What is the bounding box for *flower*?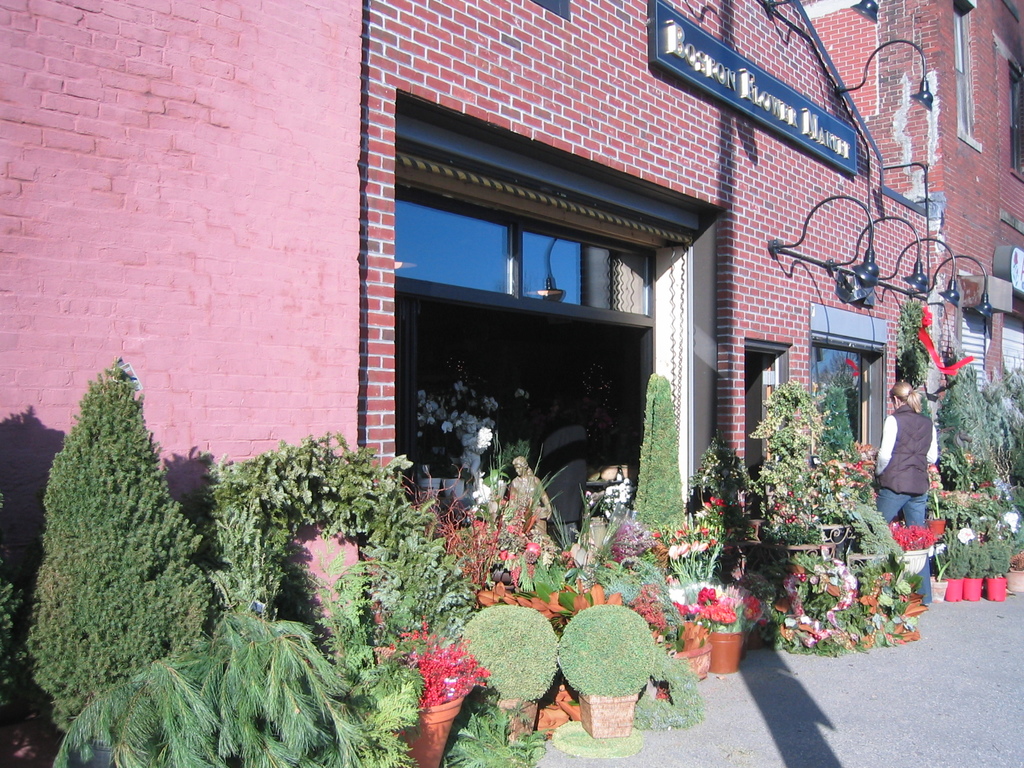
(956, 525, 975, 544).
